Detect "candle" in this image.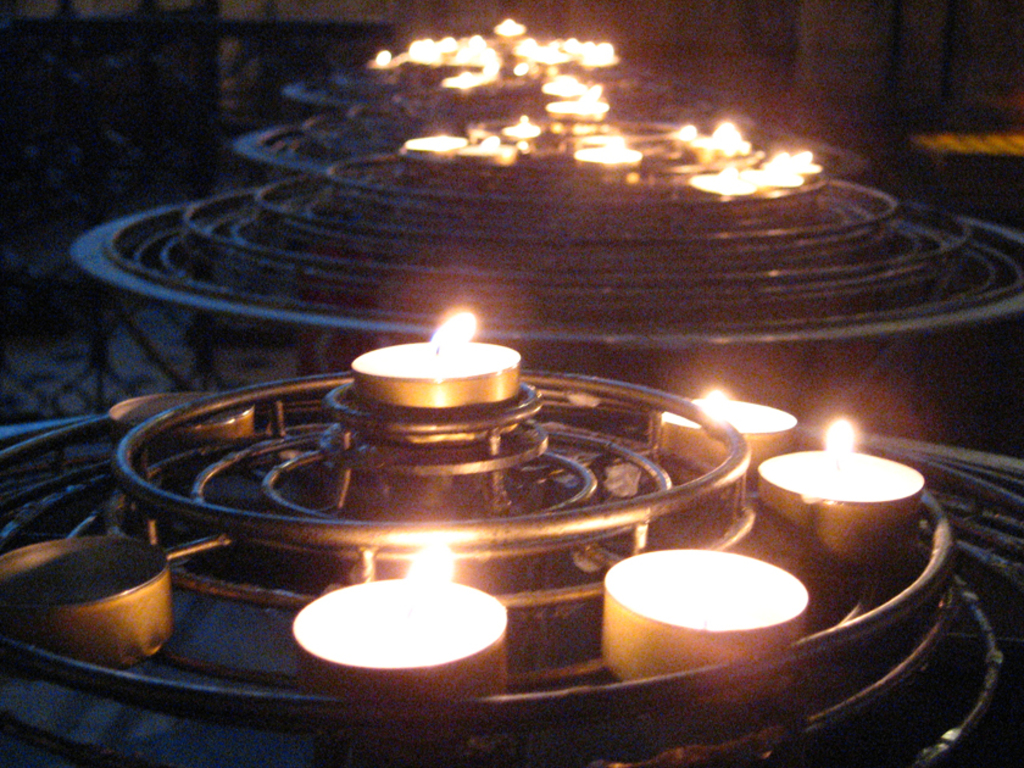
Detection: 667/388/805/478.
